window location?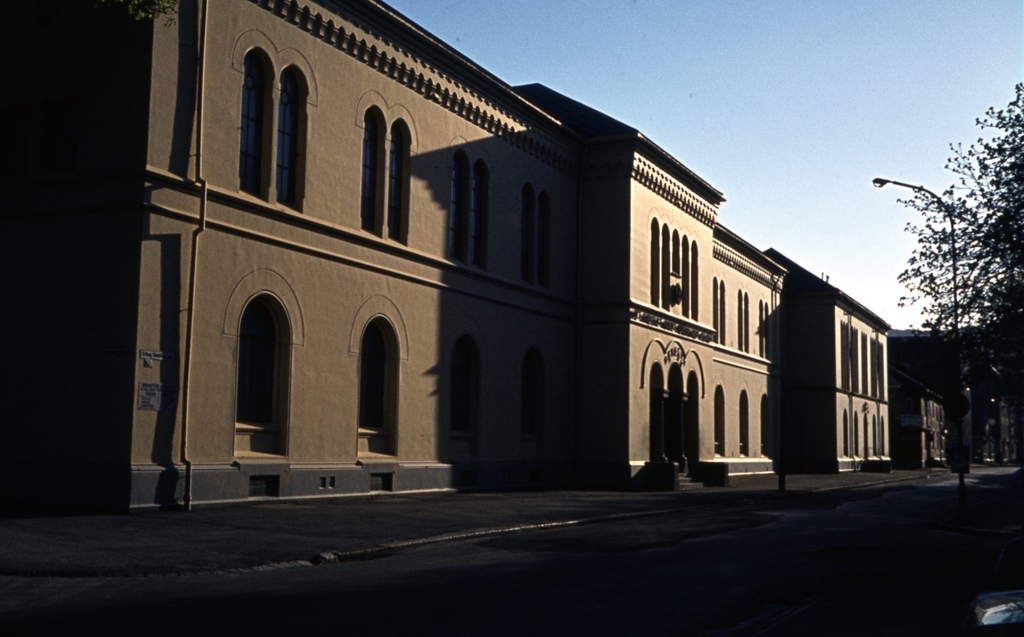
(840, 316, 885, 397)
